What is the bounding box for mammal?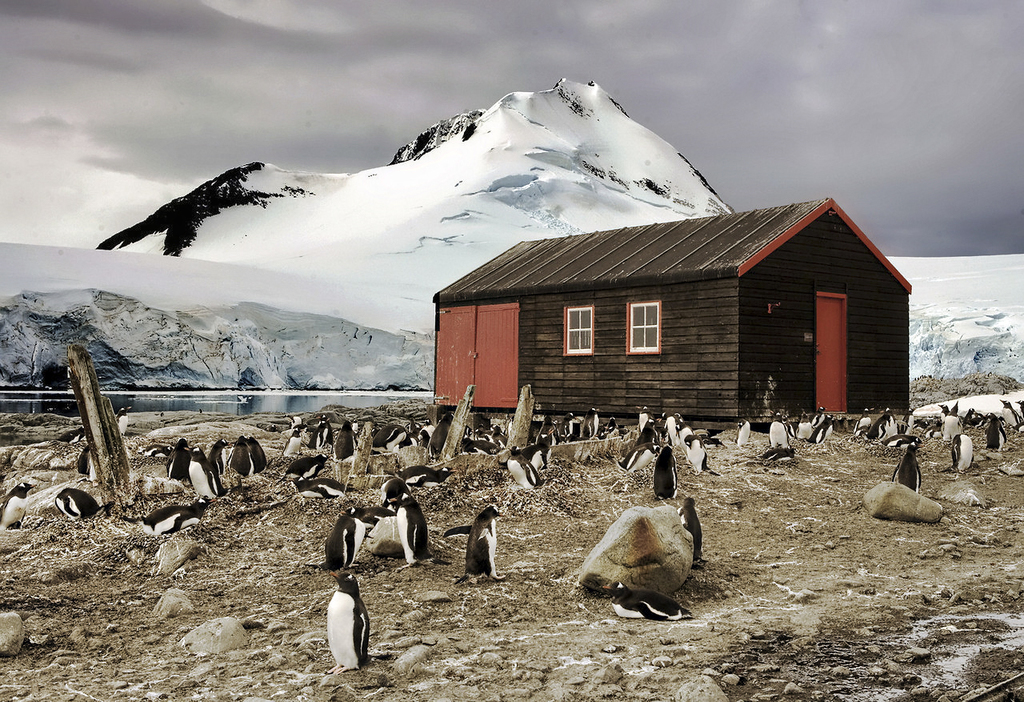
<bbox>810, 412, 834, 447</bbox>.
